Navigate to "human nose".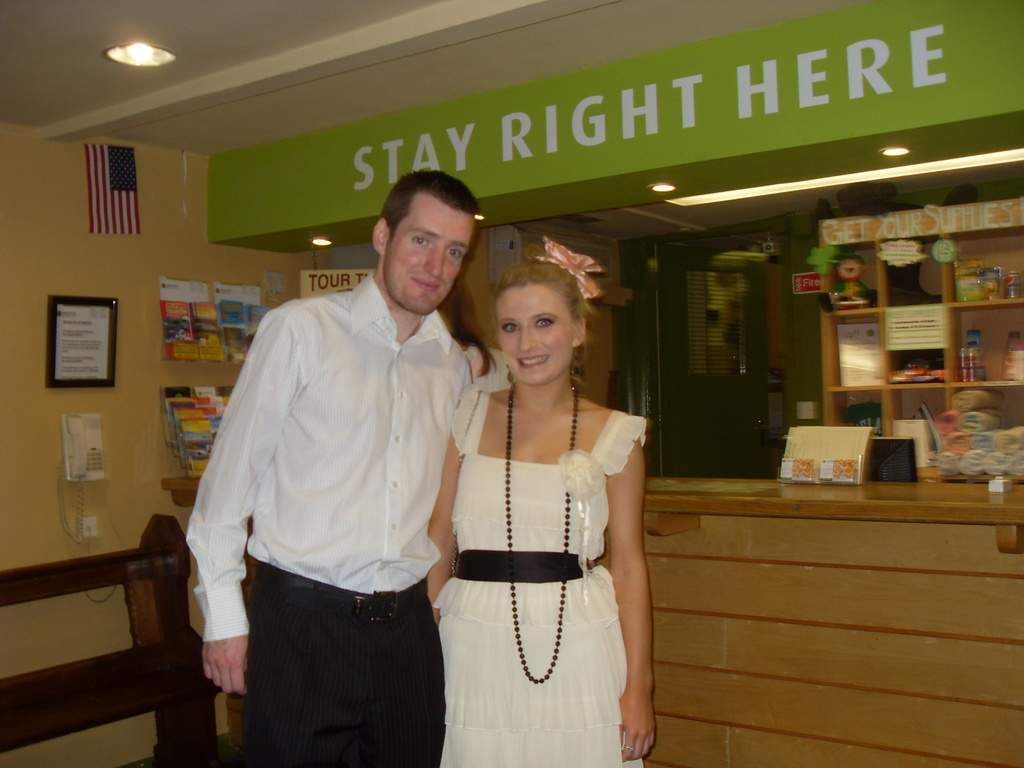
Navigation target: pyautogui.locateOnScreen(422, 244, 444, 281).
